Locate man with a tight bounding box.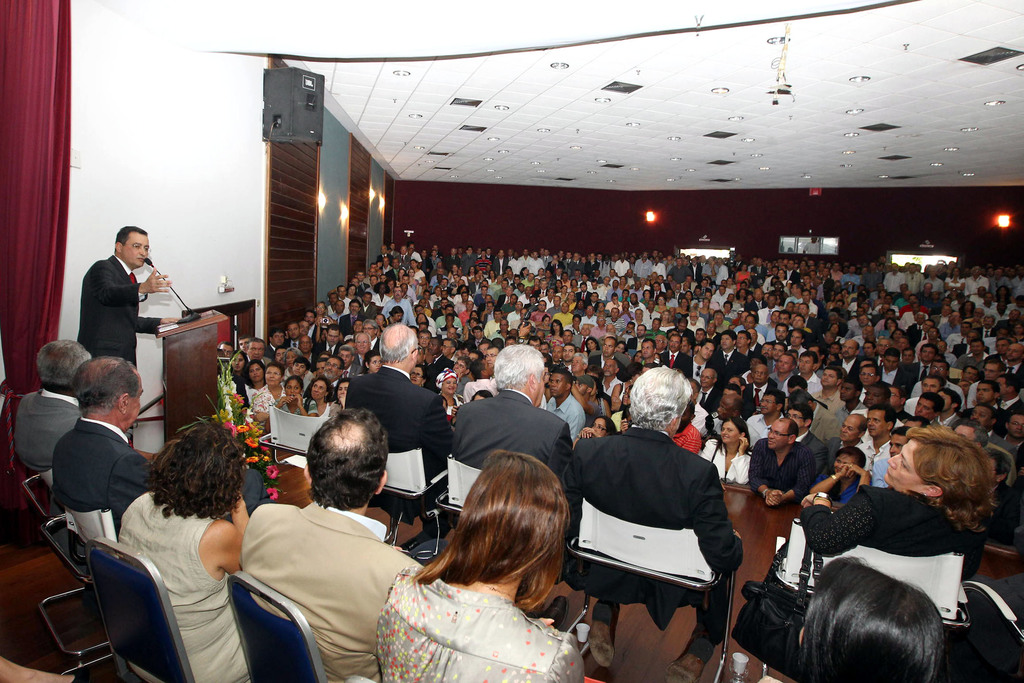
<bbox>49, 349, 160, 532</bbox>.
